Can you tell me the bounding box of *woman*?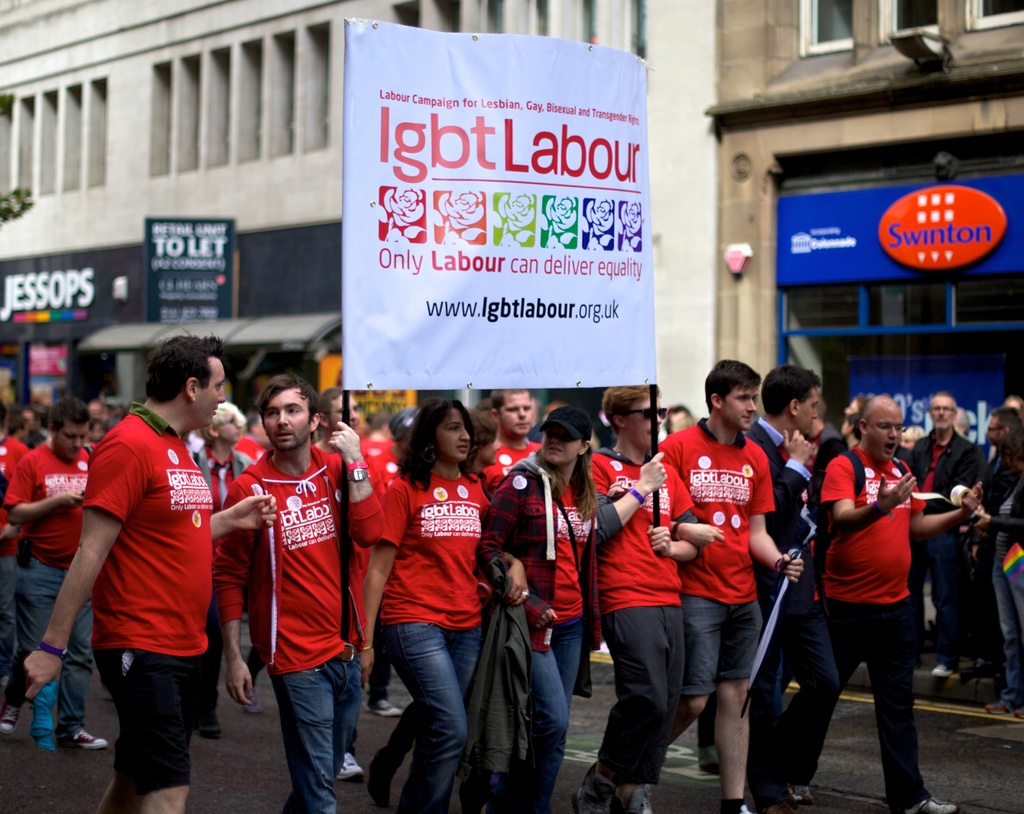
BBox(842, 396, 866, 418).
